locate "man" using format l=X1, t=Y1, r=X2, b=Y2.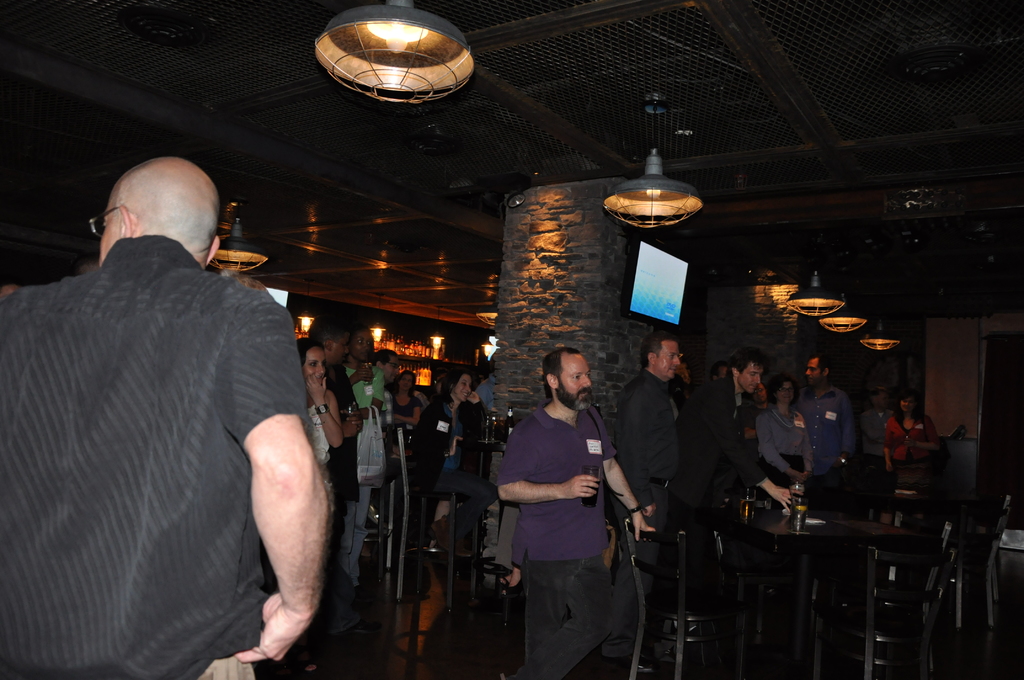
l=608, t=335, r=689, b=661.
